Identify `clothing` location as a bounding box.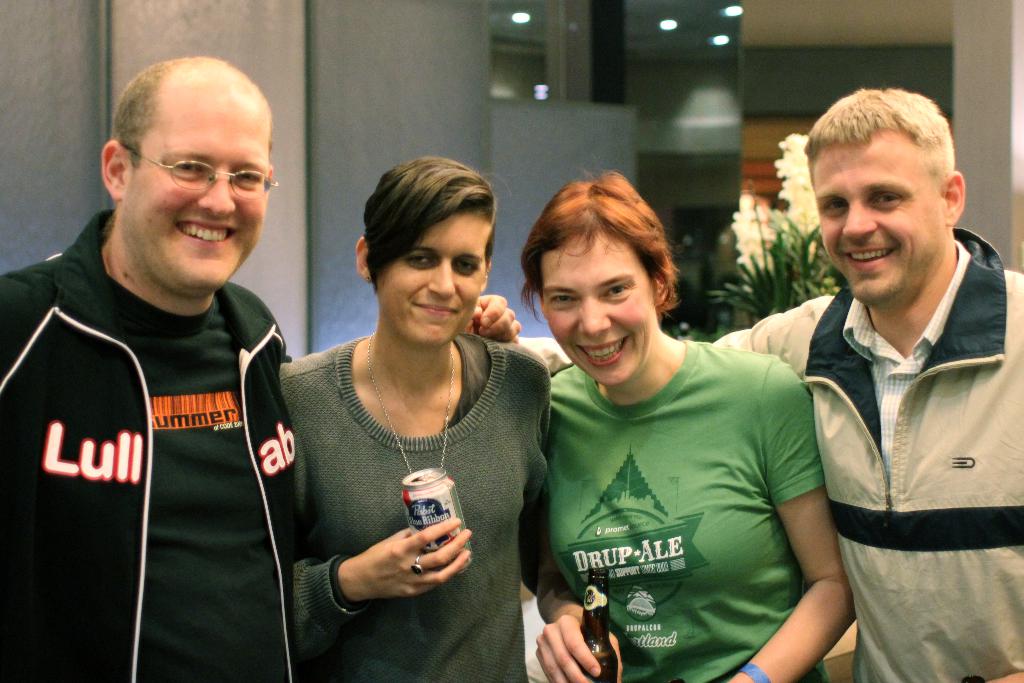
710,234,977,682.
